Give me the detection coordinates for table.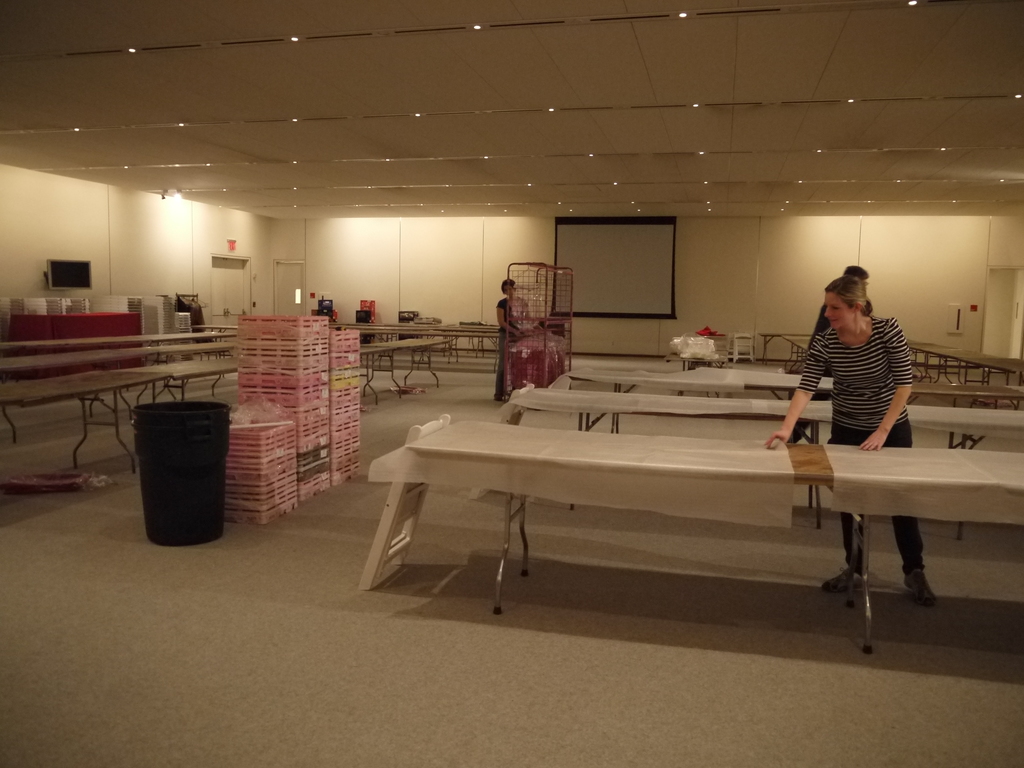
x1=0 y1=367 x2=175 y2=476.
